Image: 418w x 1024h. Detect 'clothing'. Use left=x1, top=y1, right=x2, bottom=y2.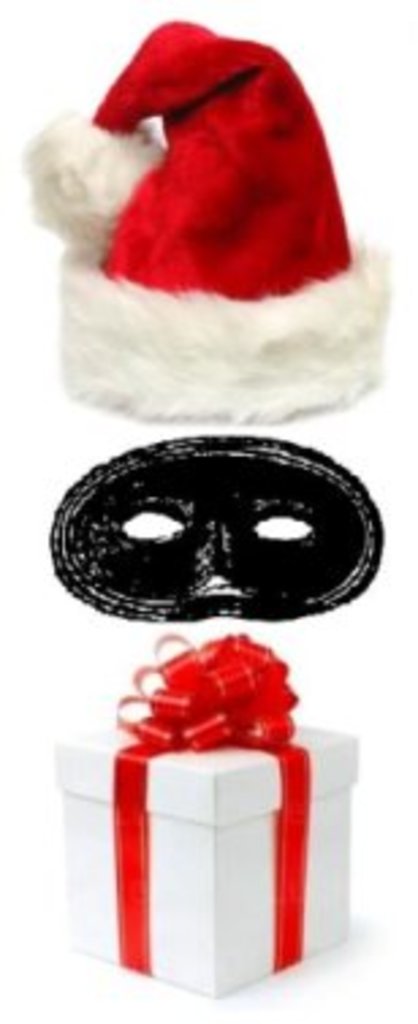
left=52, top=27, right=377, bottom=307.
